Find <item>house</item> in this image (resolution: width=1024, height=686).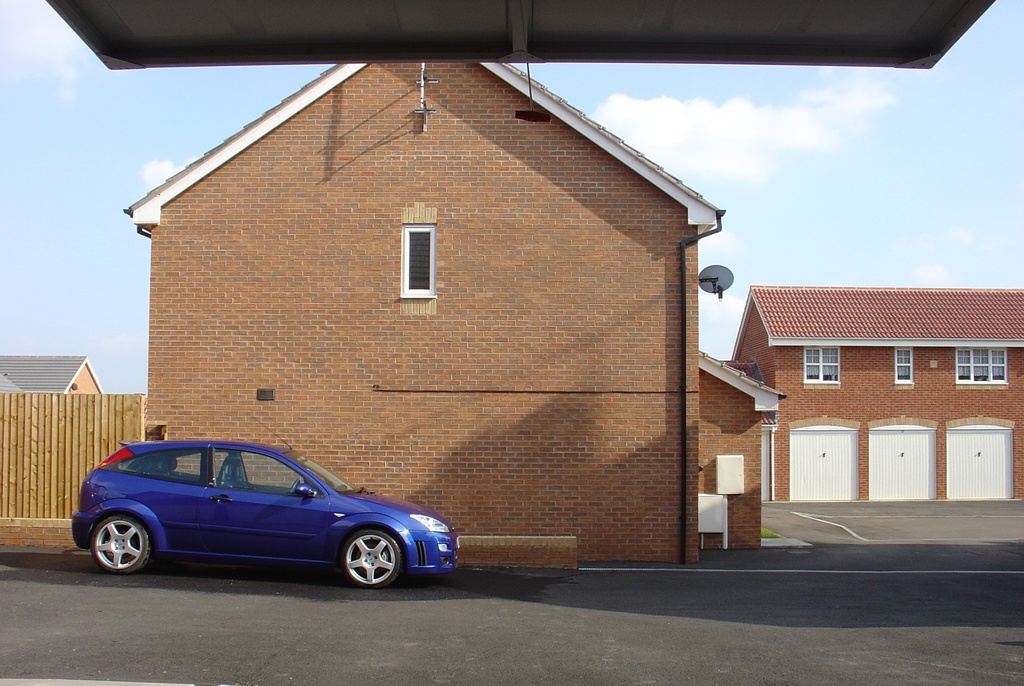
bbox=(694, 338, 779, 502).
